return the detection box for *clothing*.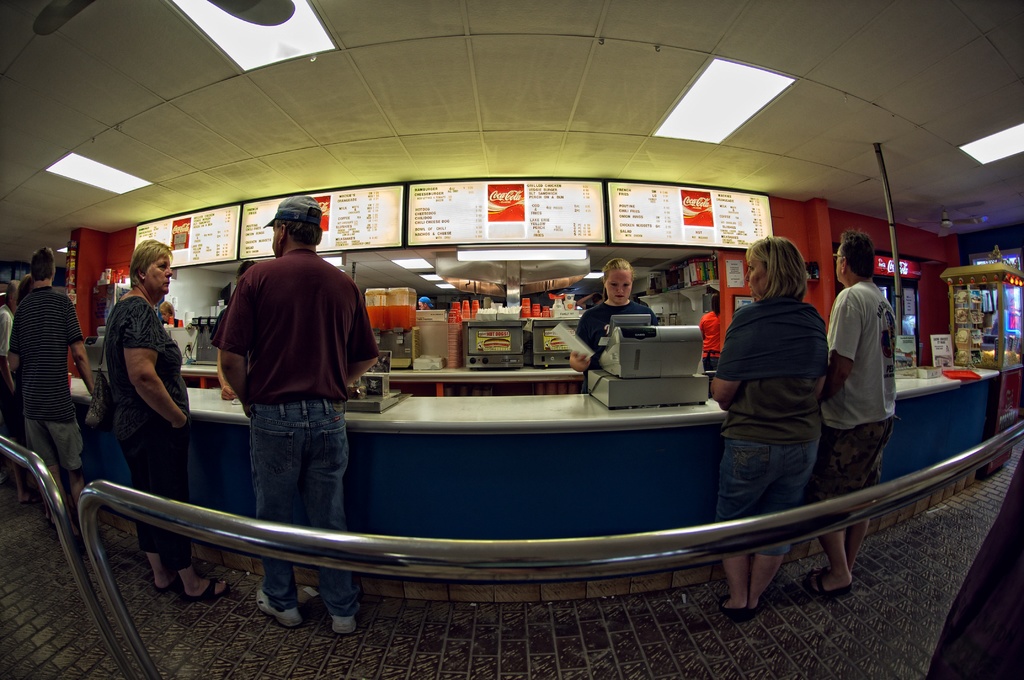
x1=204, y1=307, x2=243, y2=369.
